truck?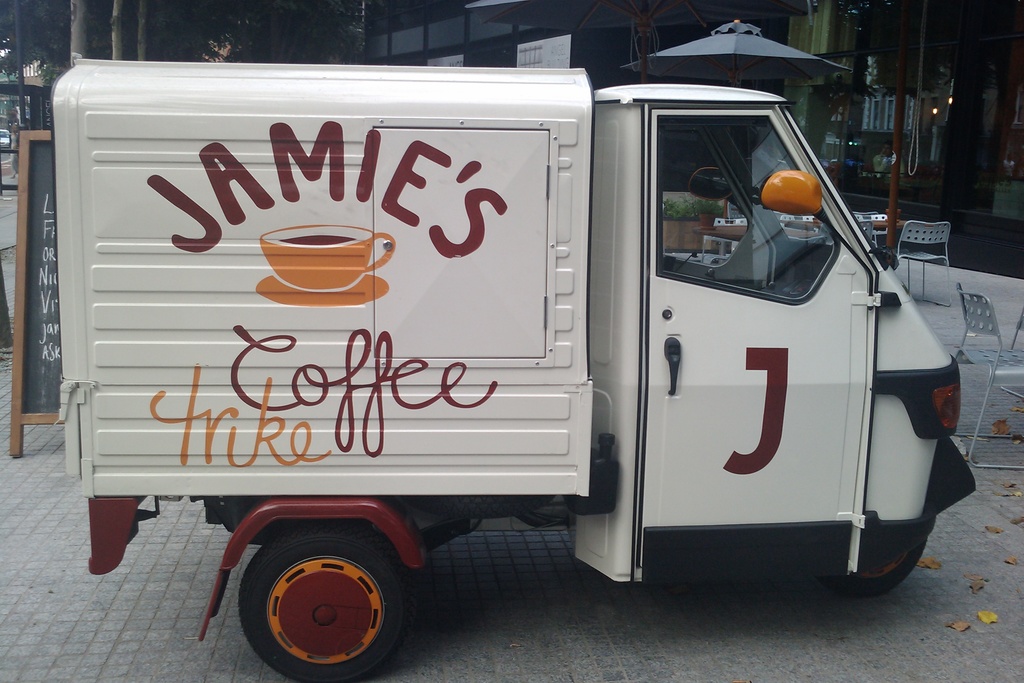
{"left": 58, "top": 57, "right": 976, "bottom": 682}
